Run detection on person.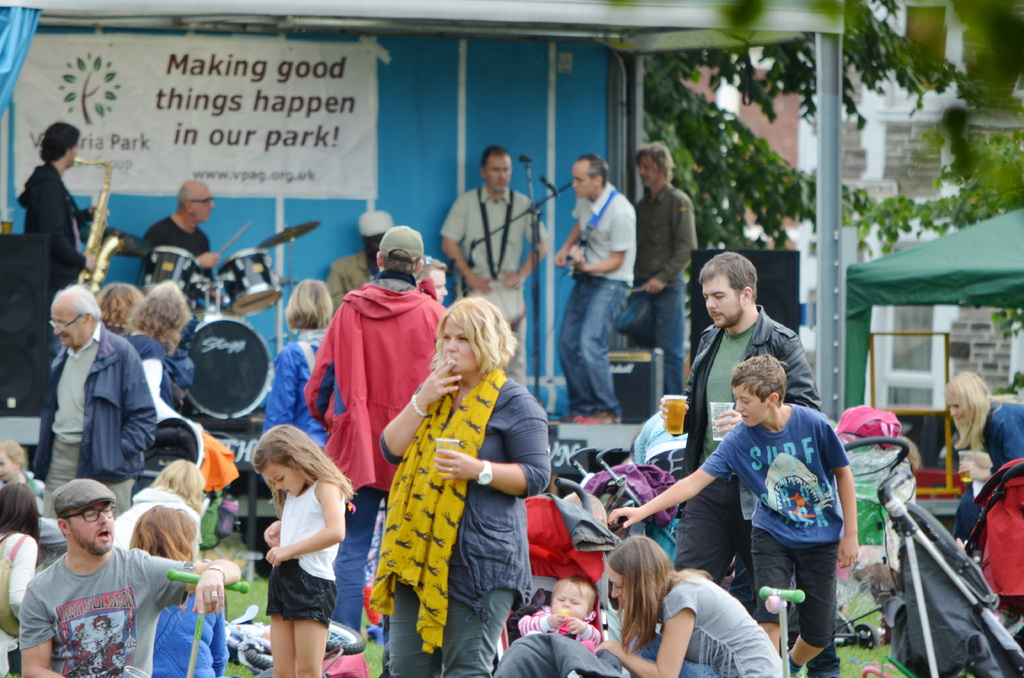
Result: 262, 275, 333, 467.
